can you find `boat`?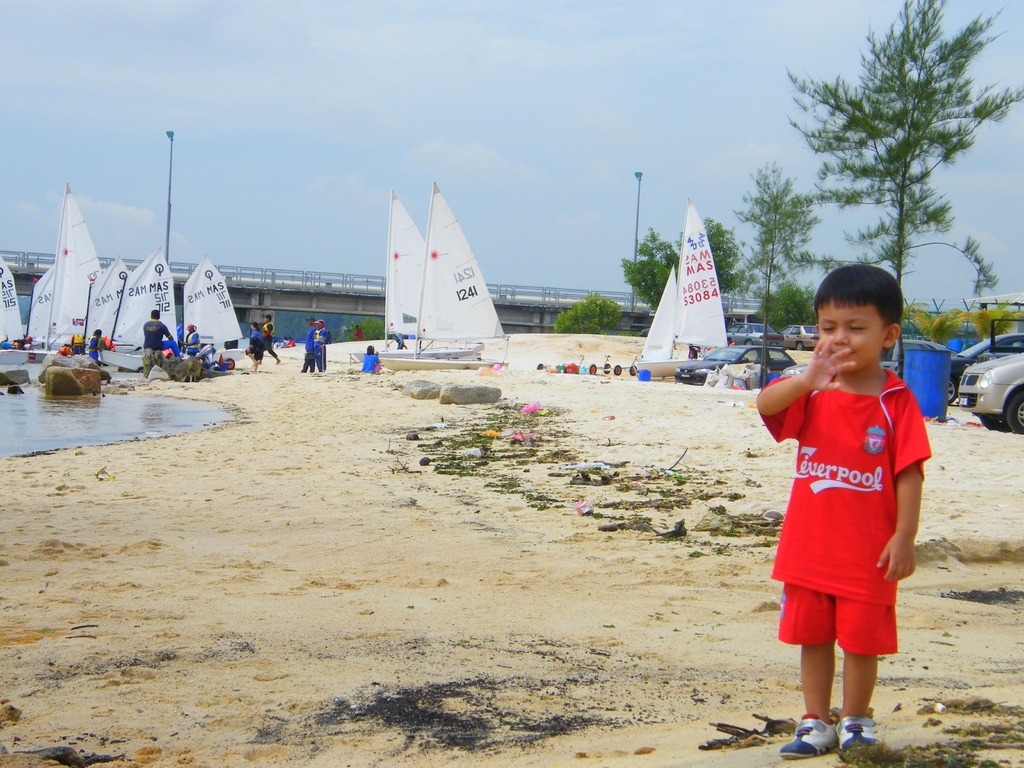
Yes, bounding box: box=[99, 249, 167, 376].
